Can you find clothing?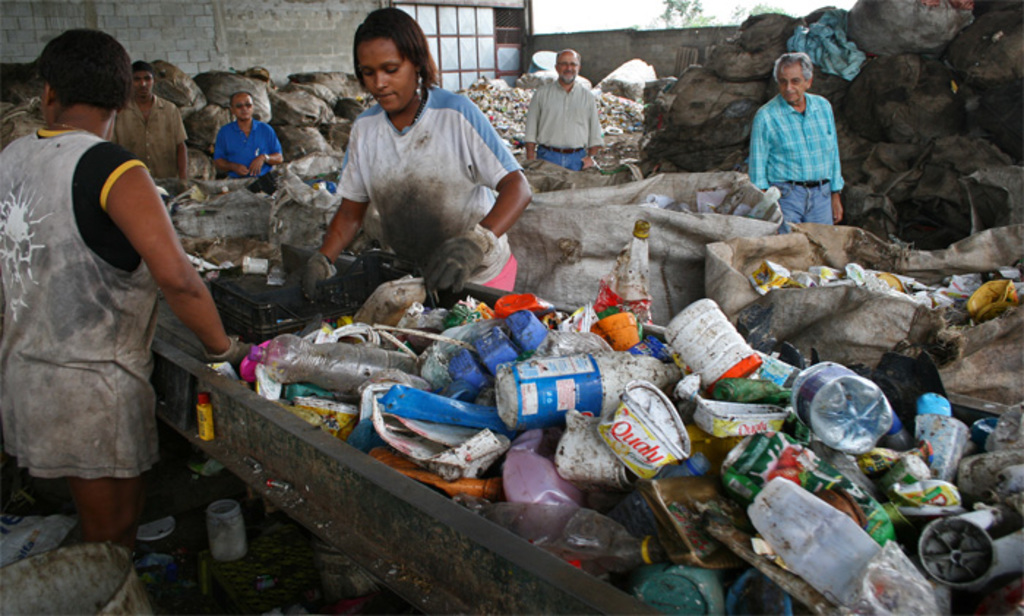
Yes, bounding box: region(20, 82, 209, 514).
